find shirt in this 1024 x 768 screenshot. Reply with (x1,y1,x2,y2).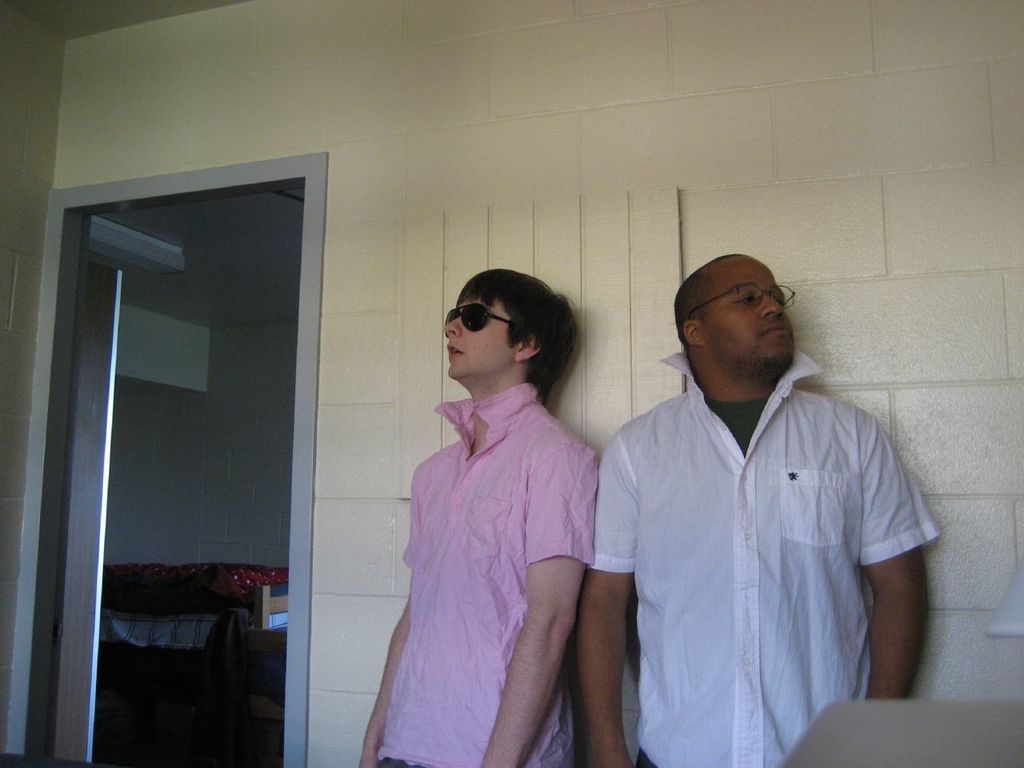
(586,340,939,766).
